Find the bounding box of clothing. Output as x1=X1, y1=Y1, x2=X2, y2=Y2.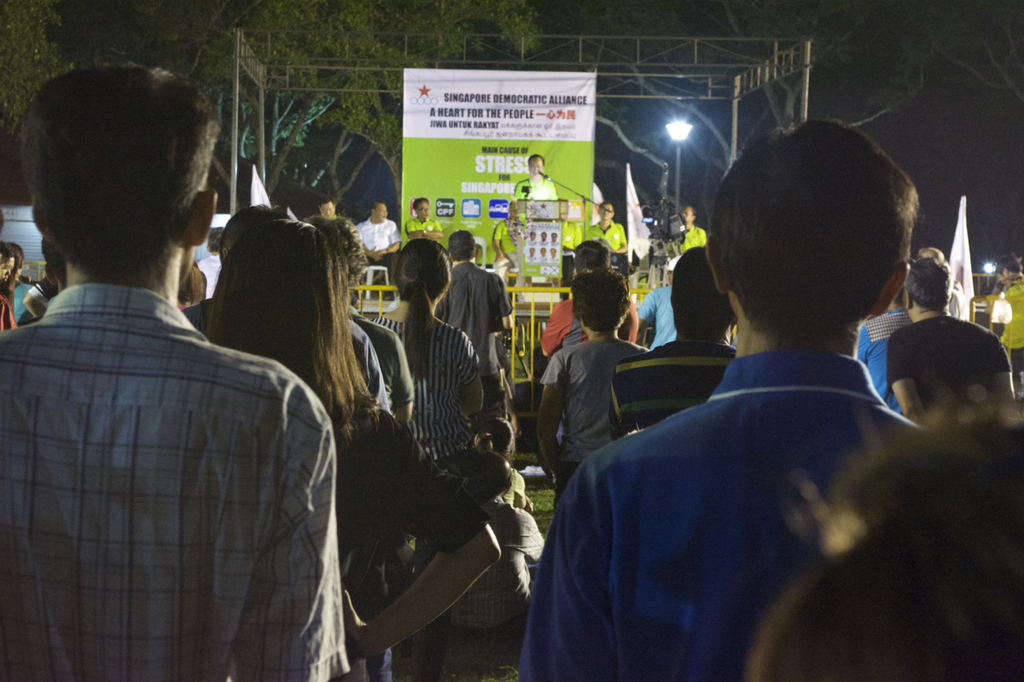
x1=371, y1=313, x2=478, y2=486.
